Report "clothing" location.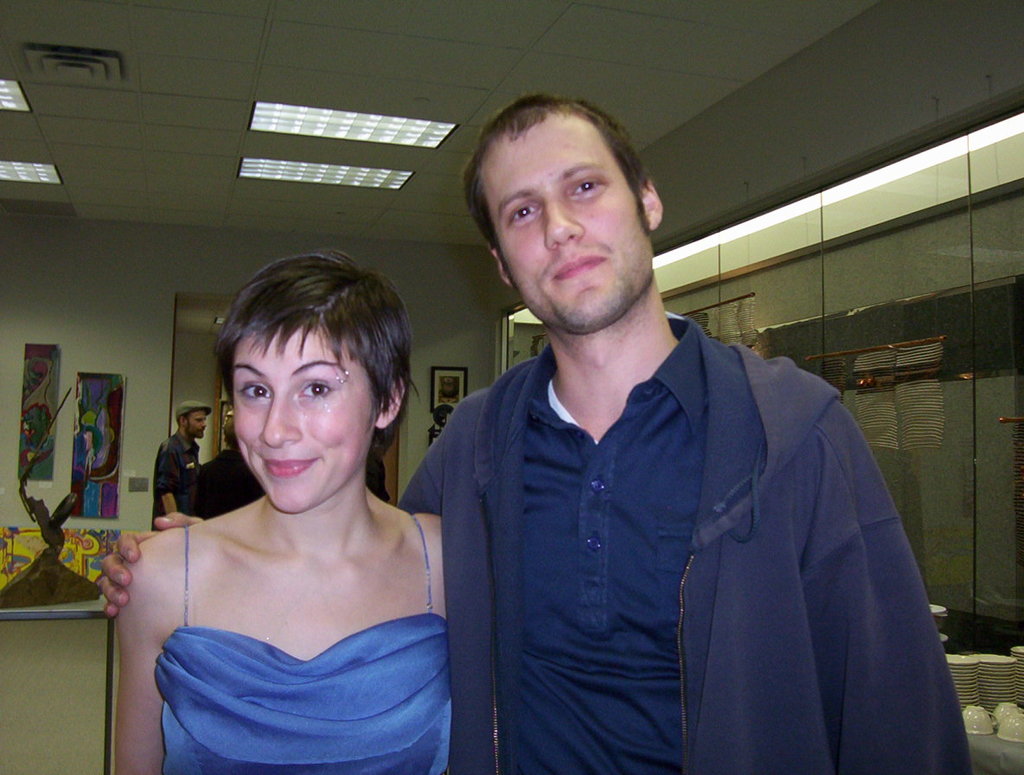
Report: {"x1": 192, "y1": 445, "x2": 266, "y2": 520}.
